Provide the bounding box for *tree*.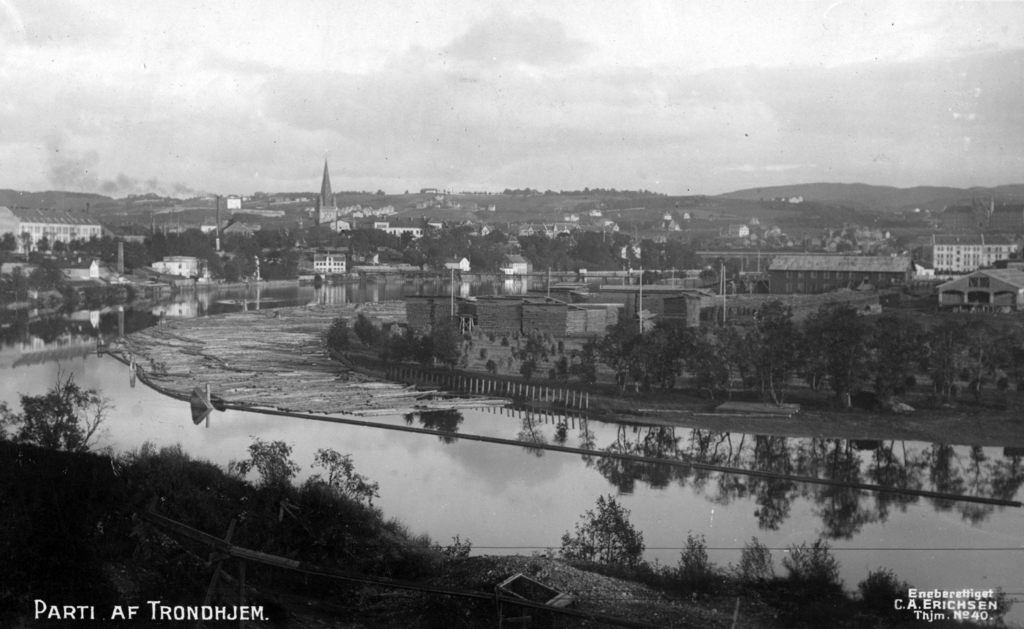
<box>569,495,655,589</box>.
